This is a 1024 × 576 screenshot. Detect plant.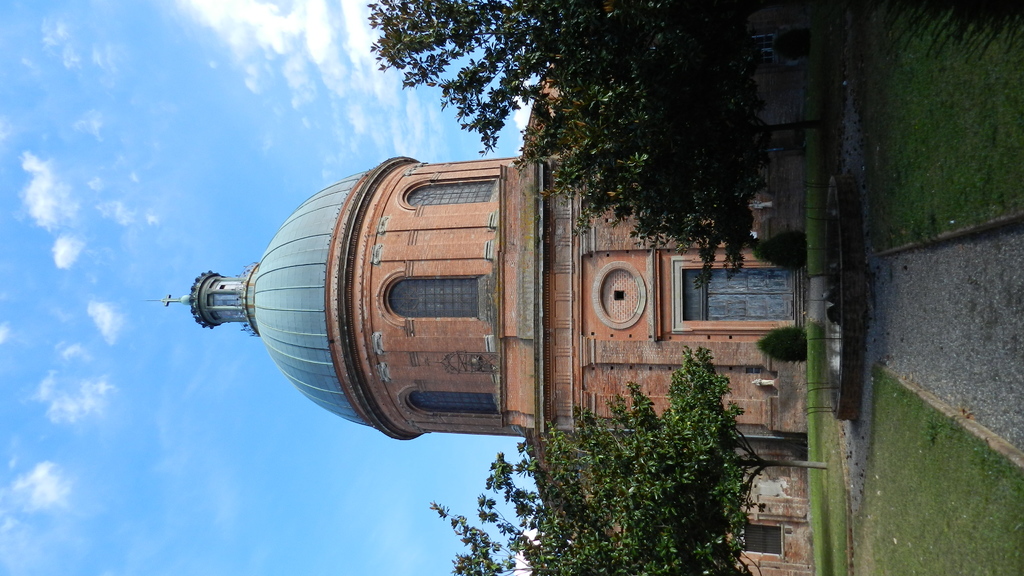
l=751, t=230, r=803, b=267.
